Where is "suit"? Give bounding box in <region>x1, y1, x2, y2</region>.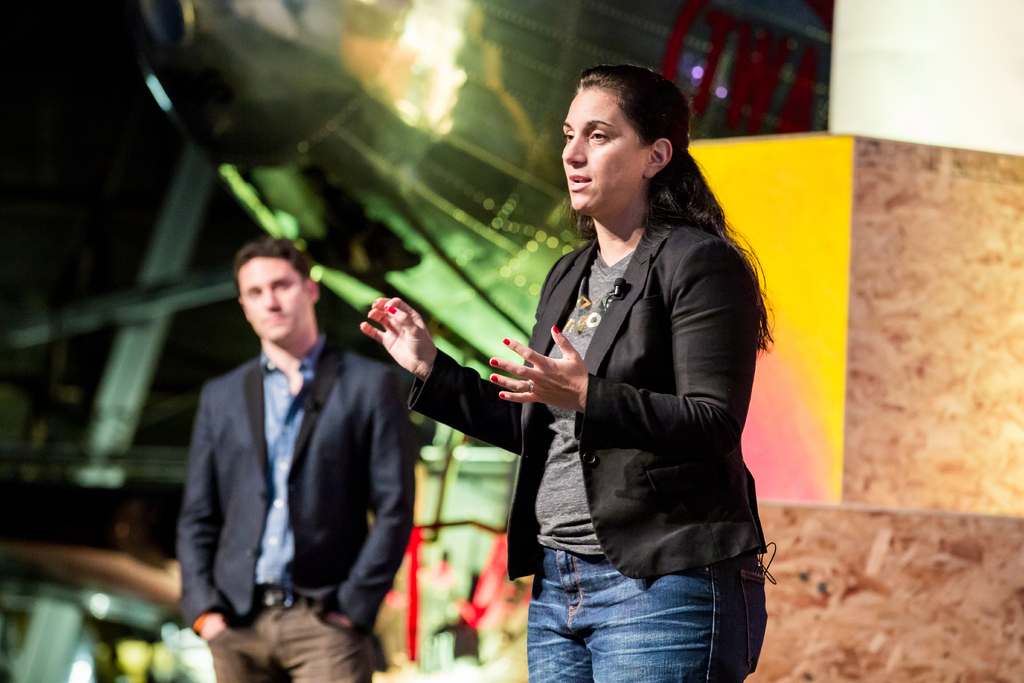
<region>178, 325, 421, 622</region>.
